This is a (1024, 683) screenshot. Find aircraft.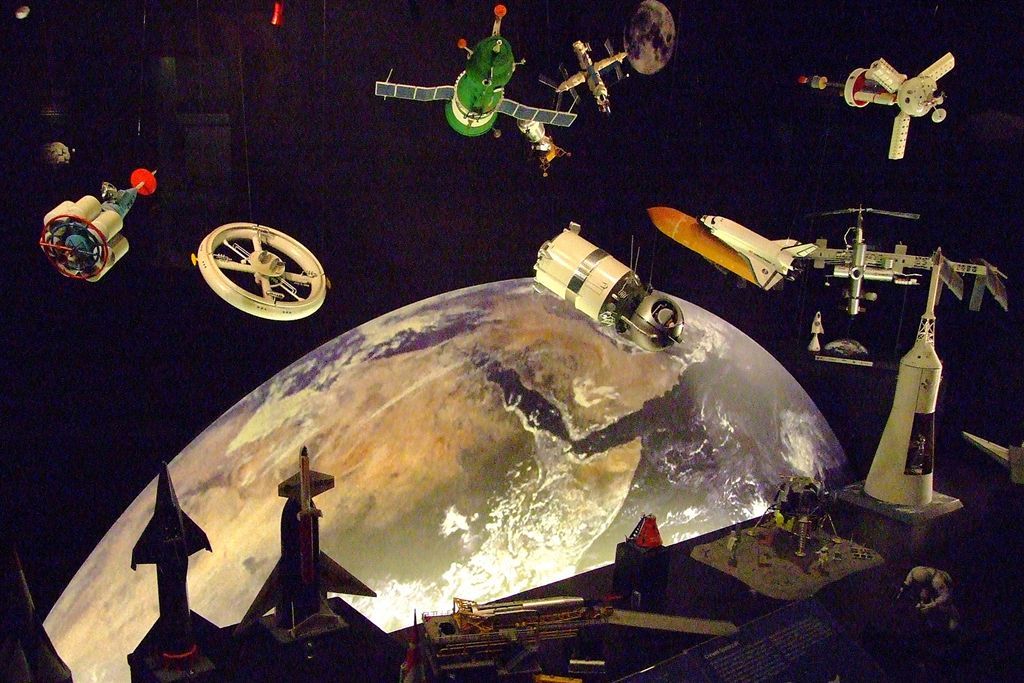
Bounding box: bbox=[374, 6, 581, 140].
